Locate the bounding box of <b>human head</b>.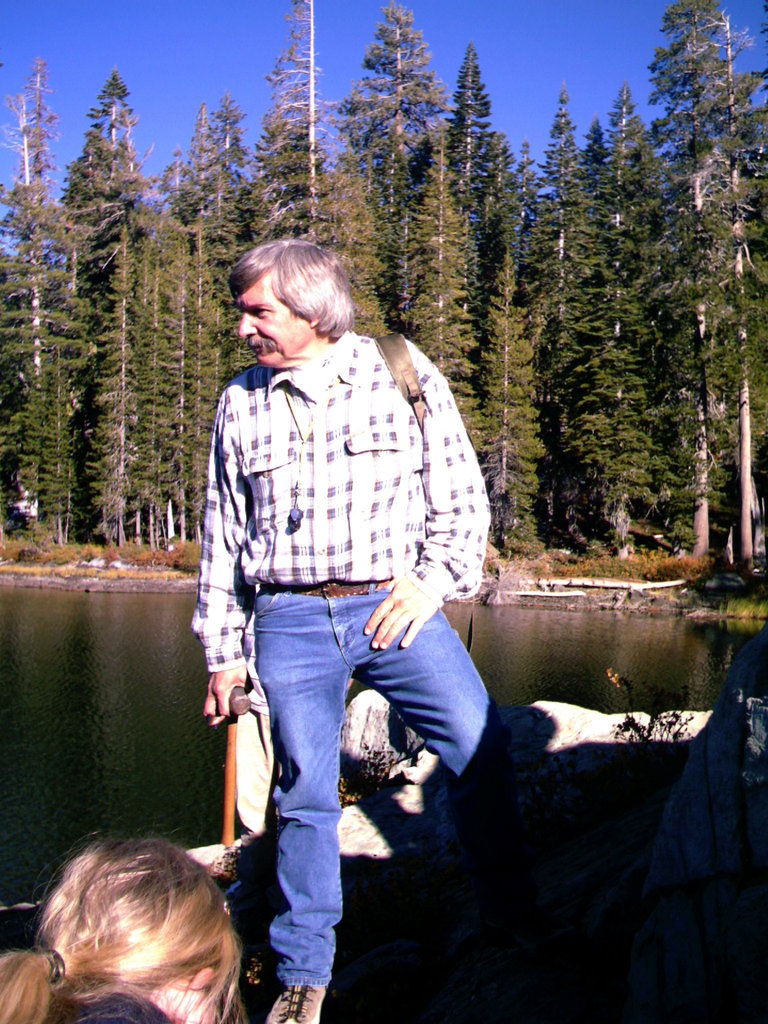
Bounding box: 6:842:247:1023.
